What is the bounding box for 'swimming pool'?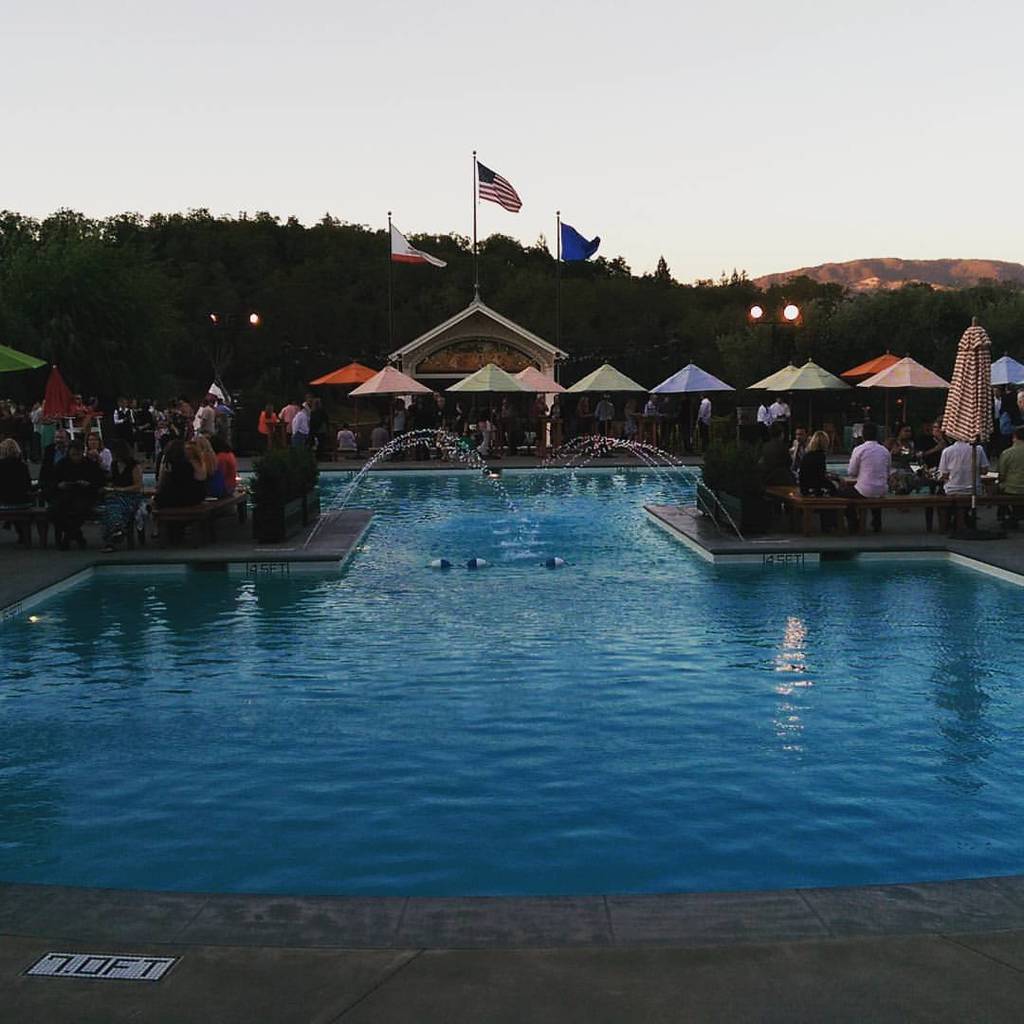
bbox=[0, 471, 1023, 892].
